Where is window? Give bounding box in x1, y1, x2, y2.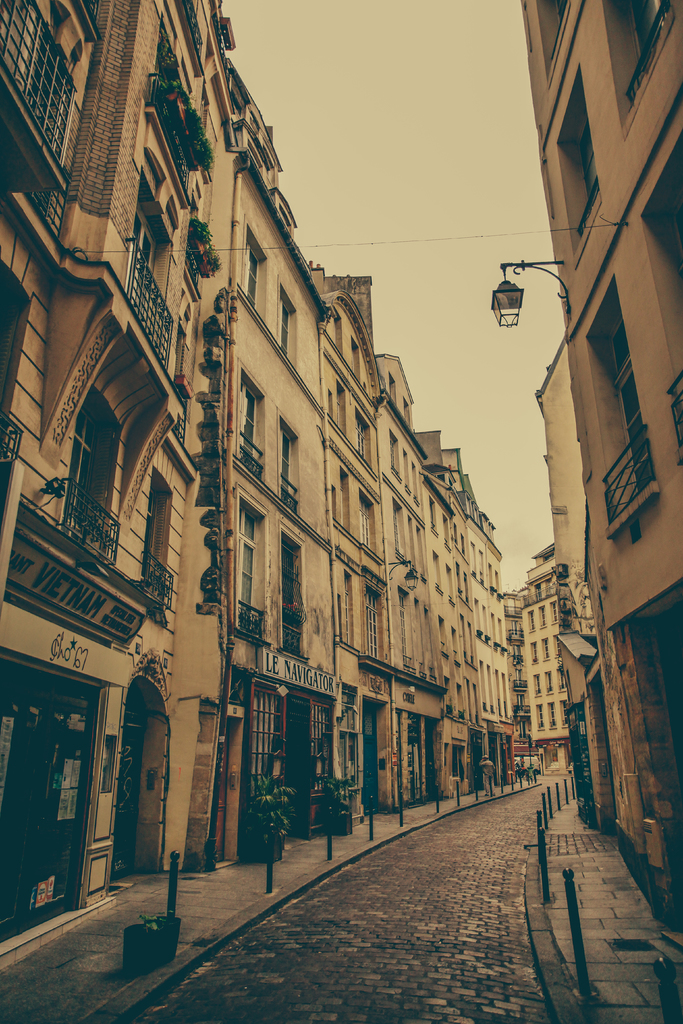
239, 227, 272, 323.
